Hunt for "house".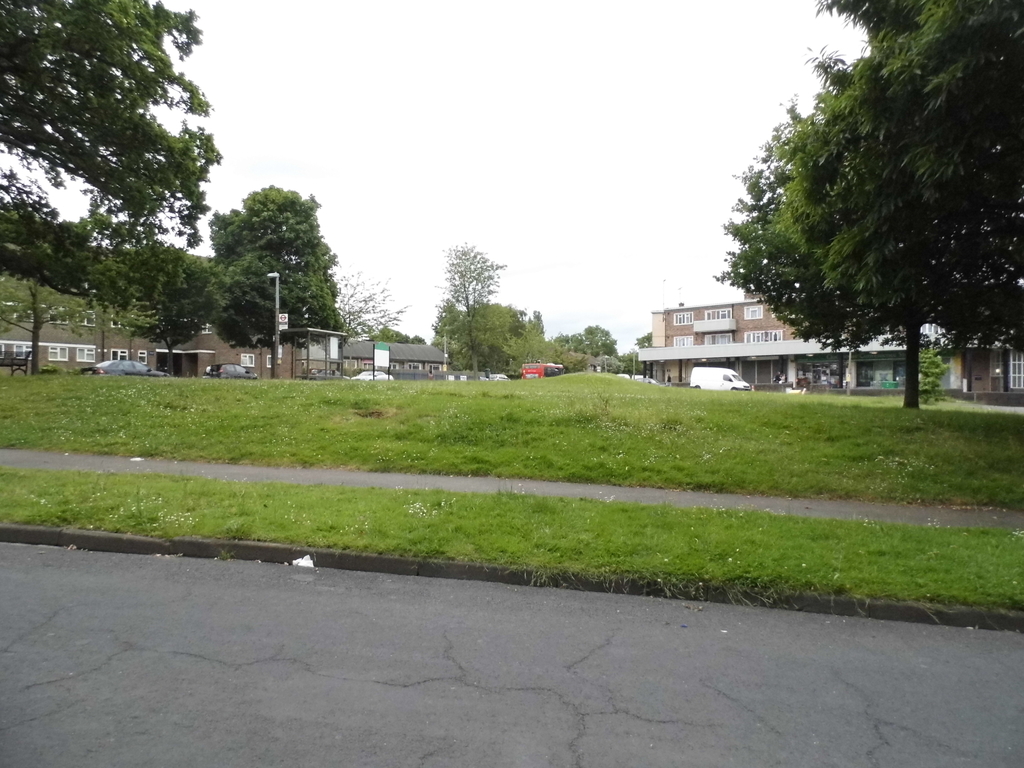
Hunted down at x1=337, y1=332, x2=447, y2=384.
